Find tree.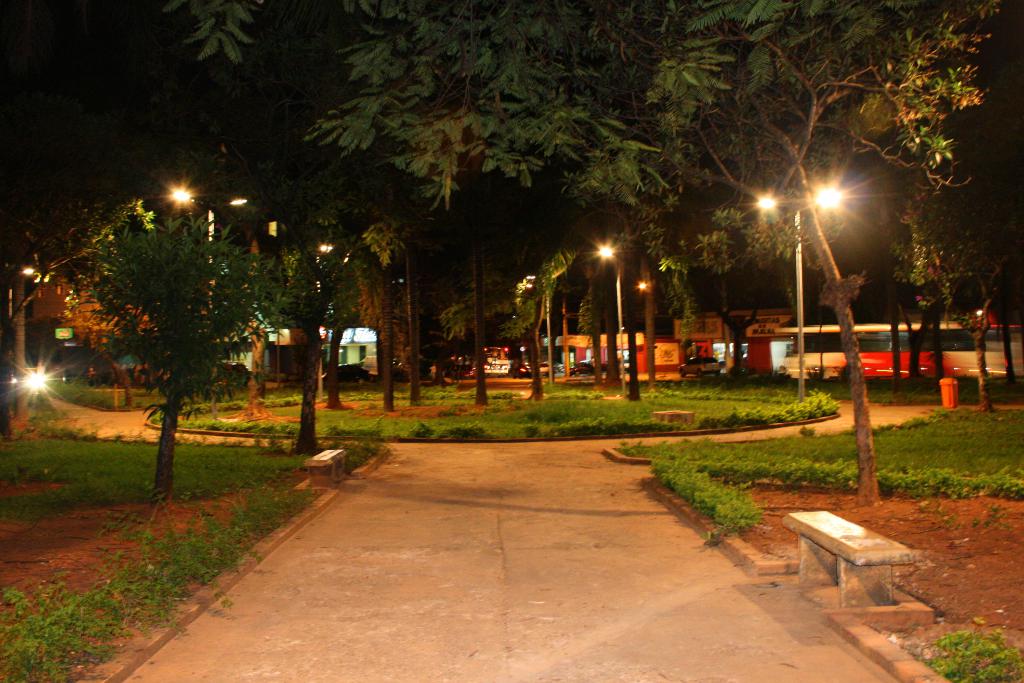
(x1=580, y1=194, x2=811, y2=397).
